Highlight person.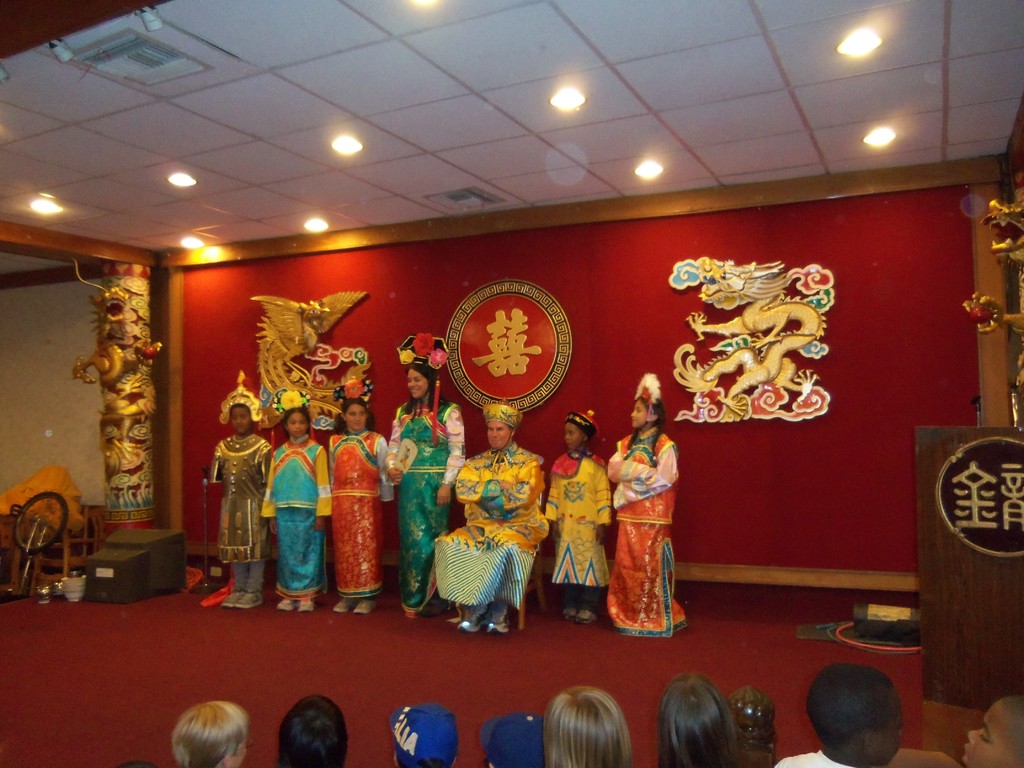
Highlighted region: box=[957, 691, 1023, 767].
